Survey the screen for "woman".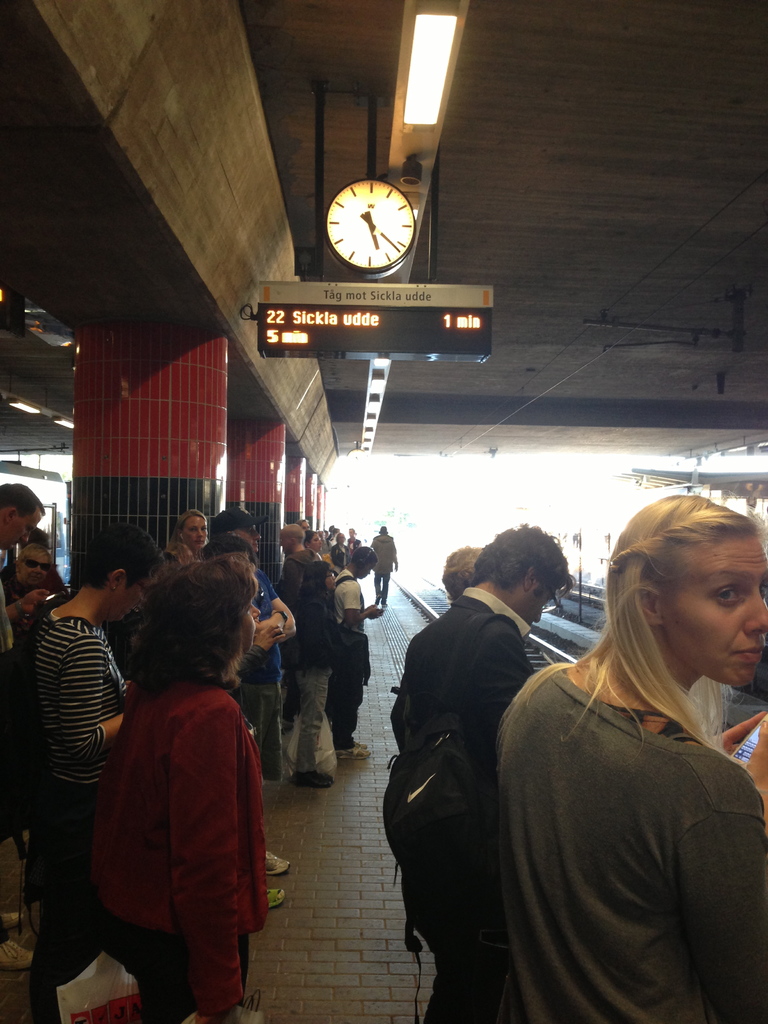
Survey found: (x1=72, y1=560, x2=284, y2=1023).
